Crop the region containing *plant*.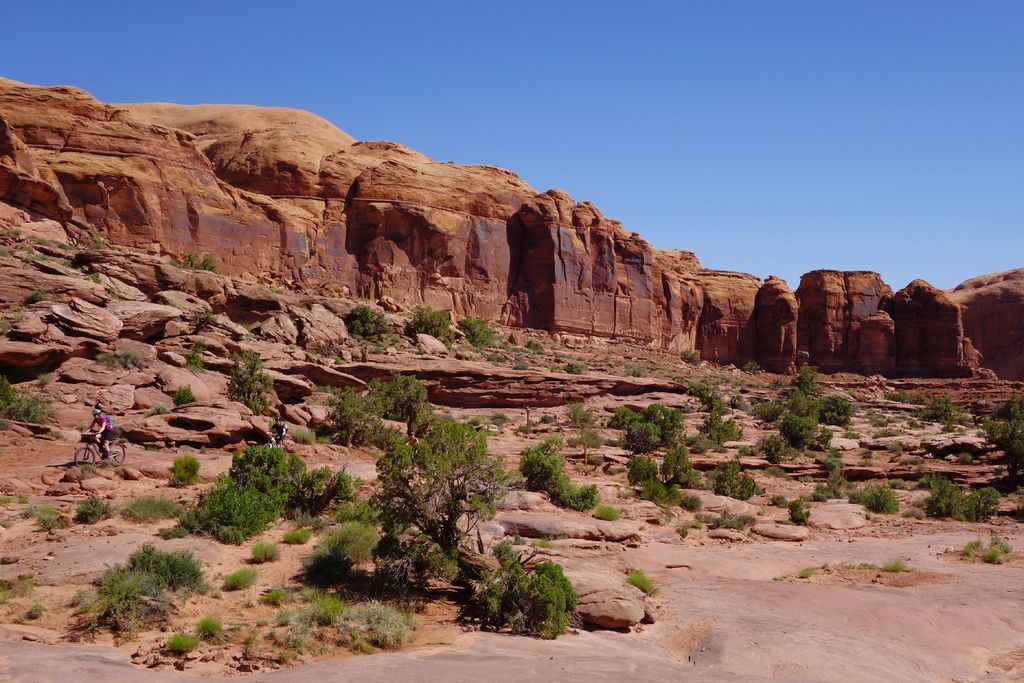
Crop region: (x1=223, y1=566, x2=261, y2=591).
